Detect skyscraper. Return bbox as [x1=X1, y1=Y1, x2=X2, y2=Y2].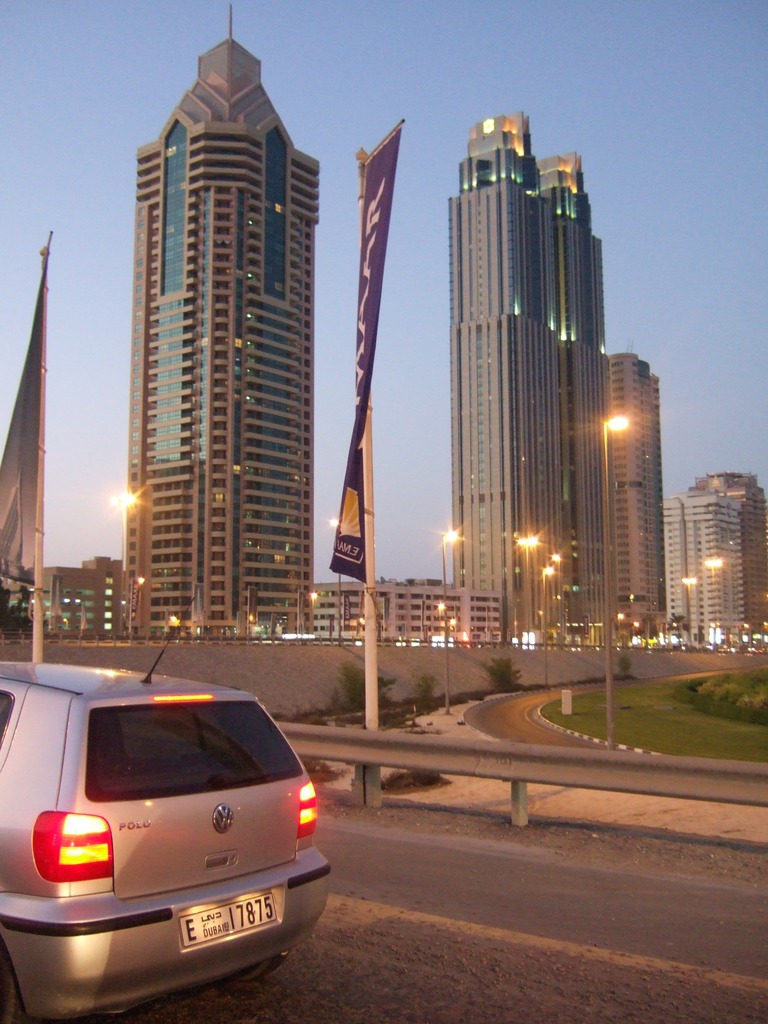
[x1=591, y1=344, x2=682, y2=649].
